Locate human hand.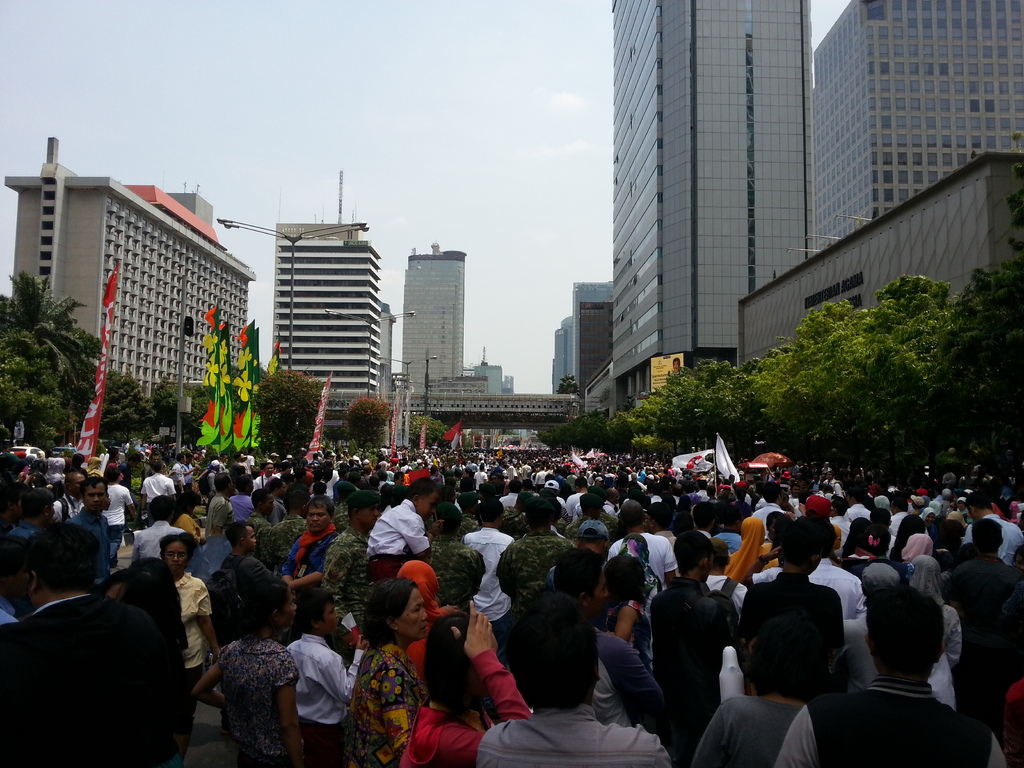
Bounding box: bbox=(796, 501, 808, 514).
